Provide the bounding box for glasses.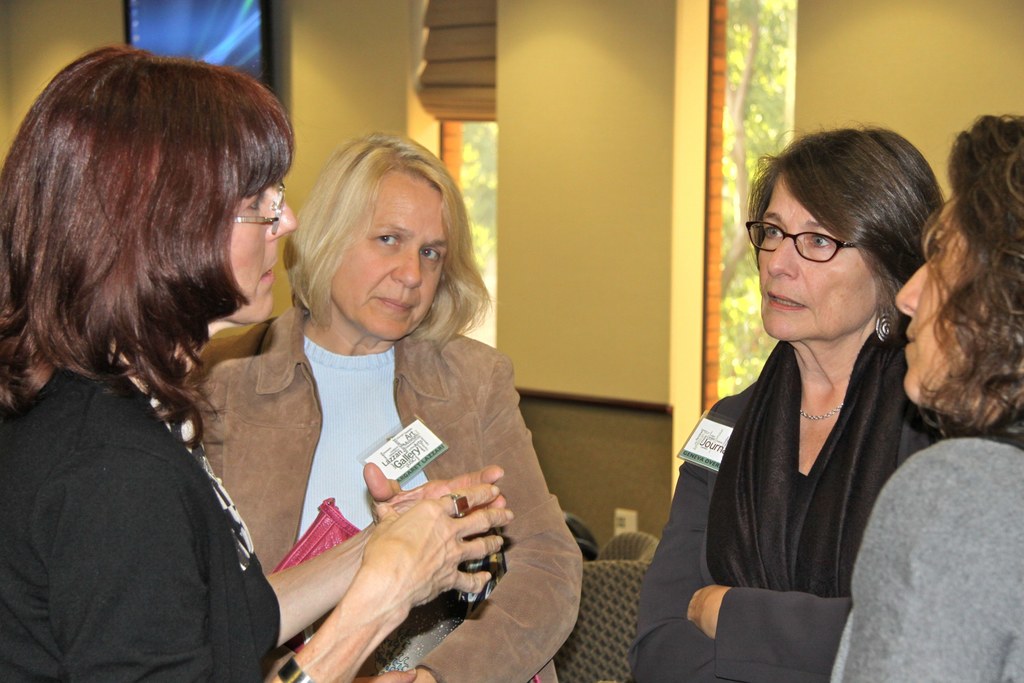
bbox=[232, 180, 284, 229].
